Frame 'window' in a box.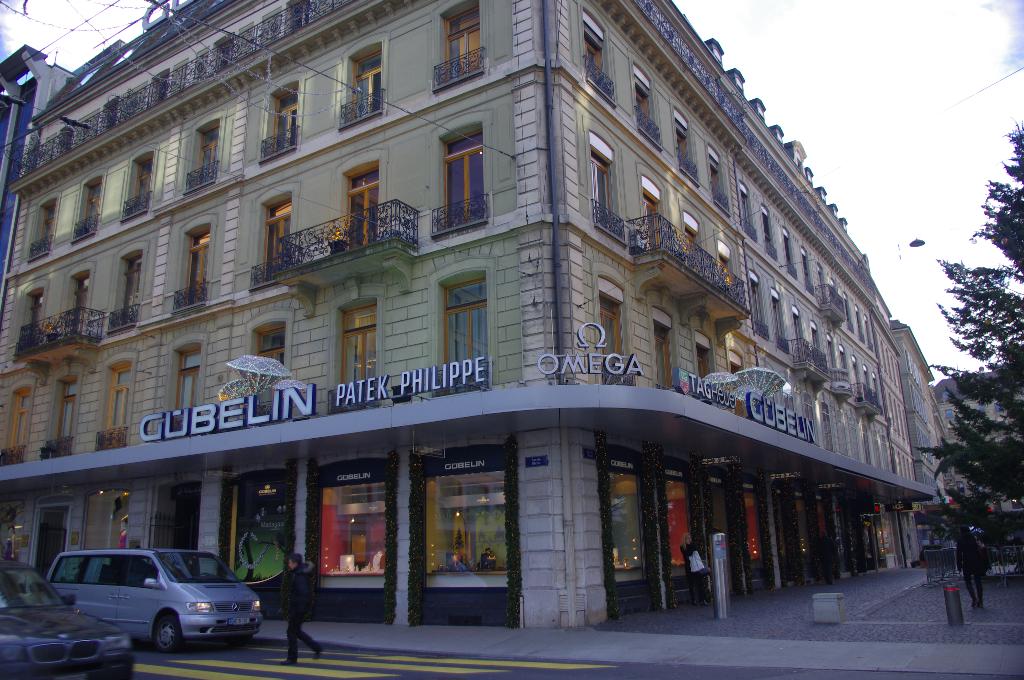
[440, 127, 485, 232].
